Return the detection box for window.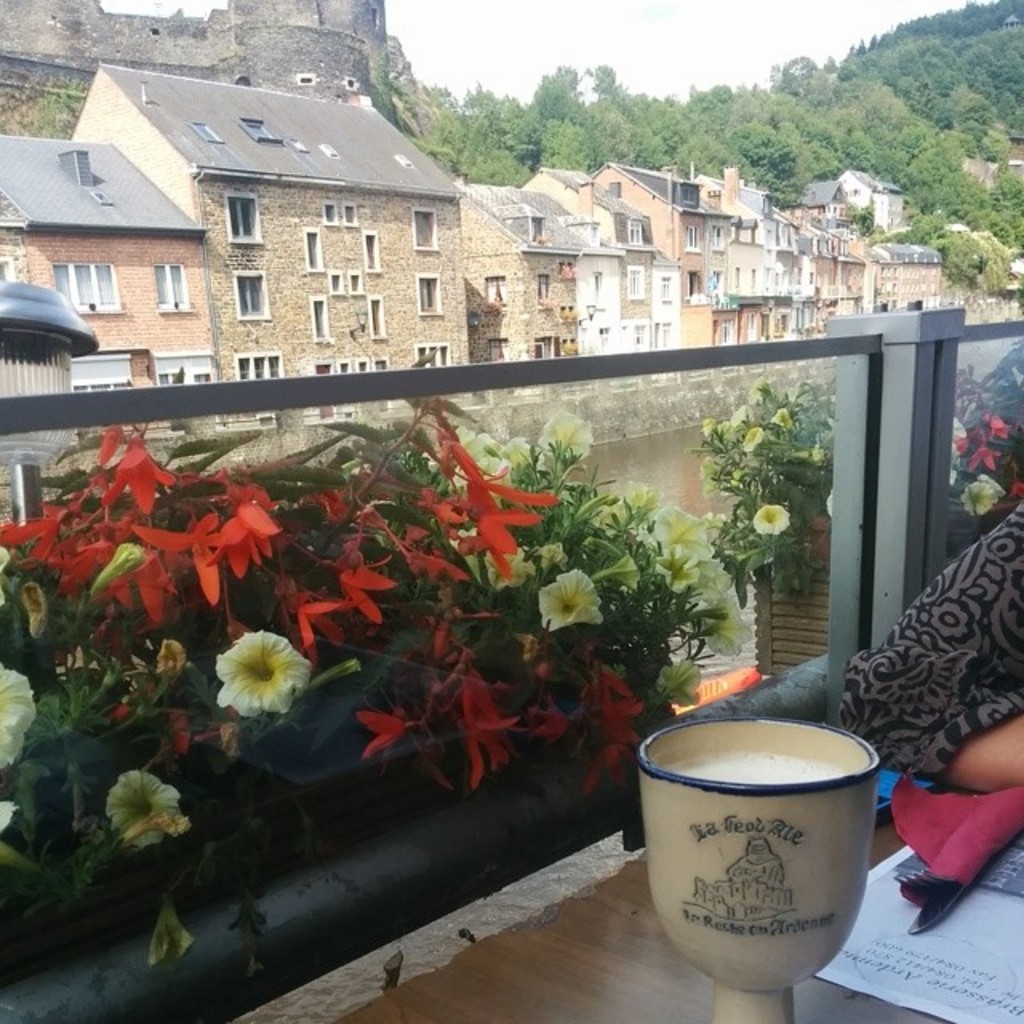
l=322, t=200, r=346, b=229.
